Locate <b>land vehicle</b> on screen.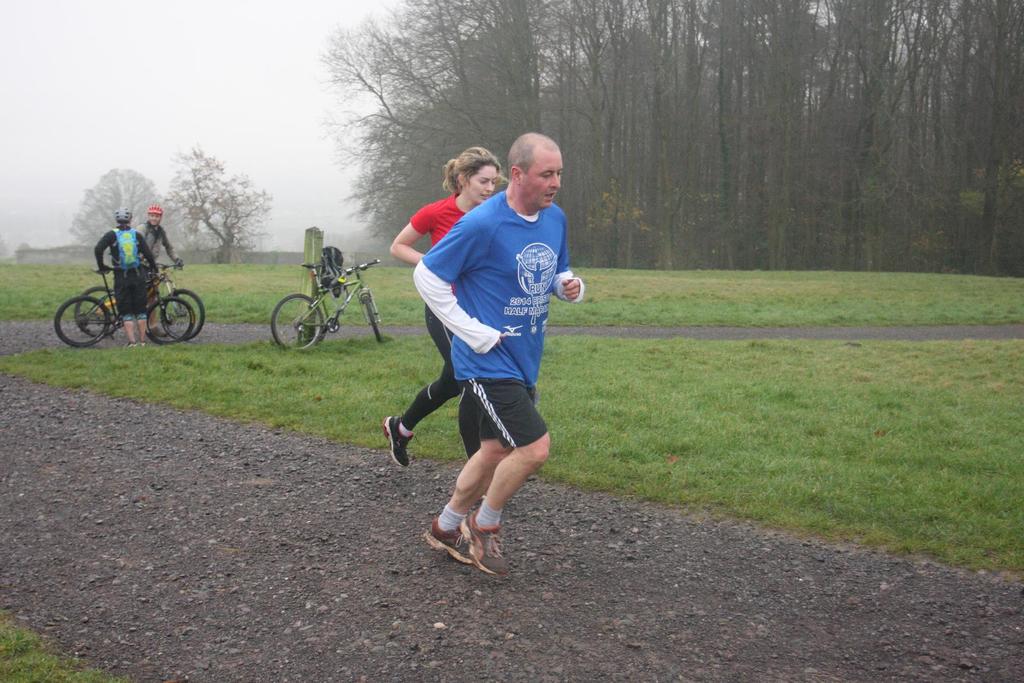
On screen at [49,262,195,348].
